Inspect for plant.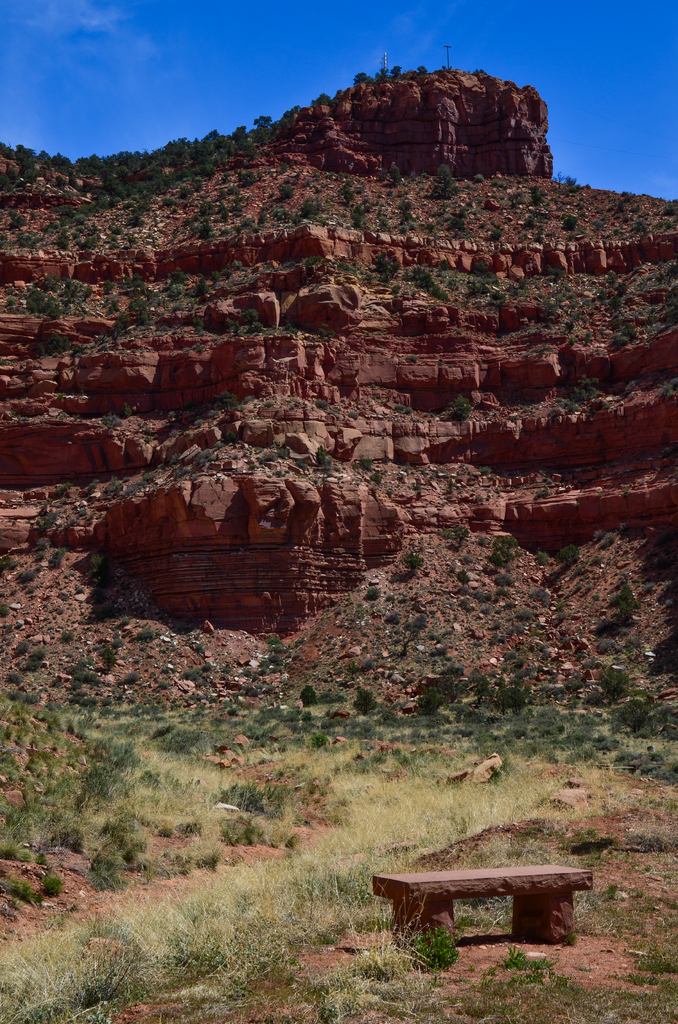
Inspection: (207,410,213,420).
